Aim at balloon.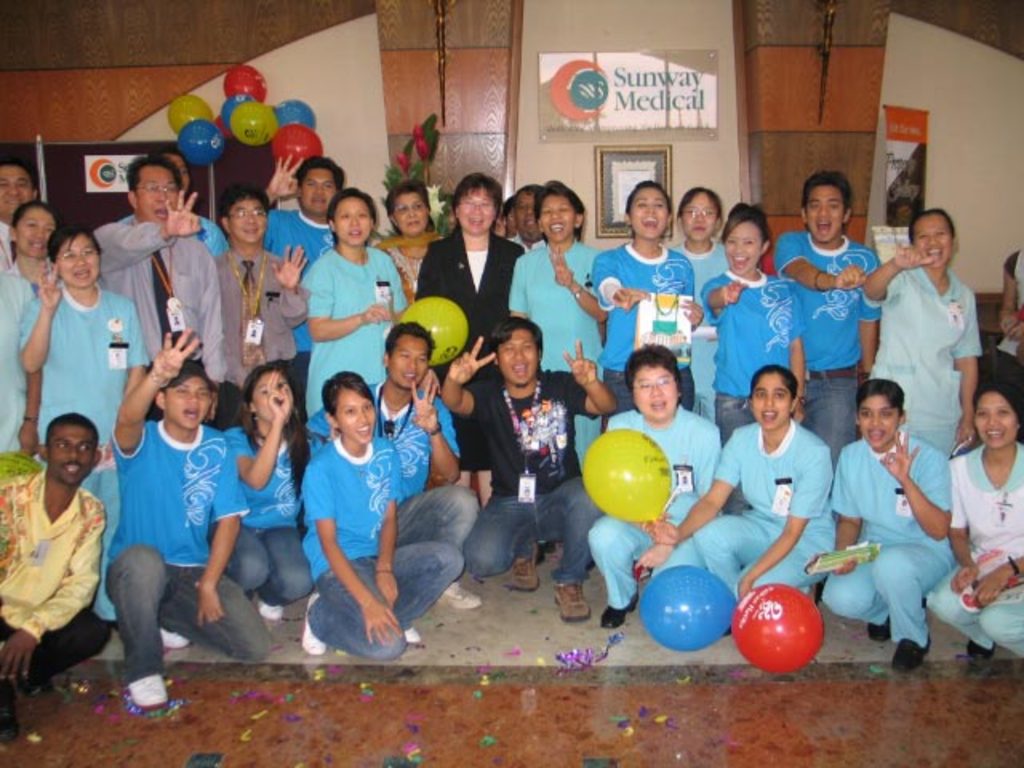
Aimed at bbox=(726, 582, 829, 674).
